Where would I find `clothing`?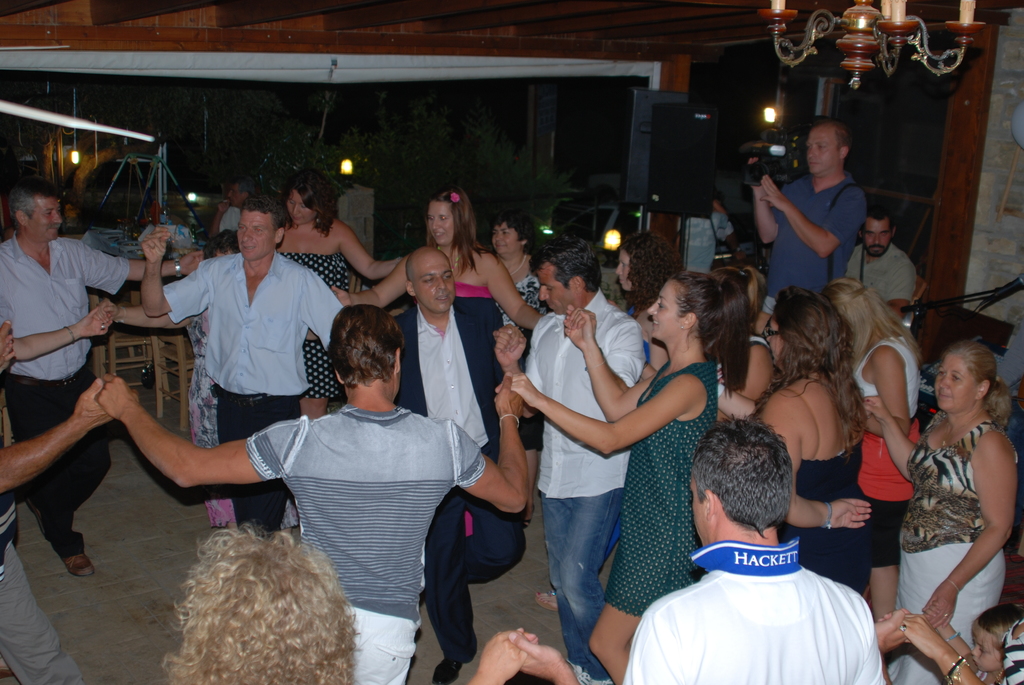
At bbox=[637, 519, 895, 670].
